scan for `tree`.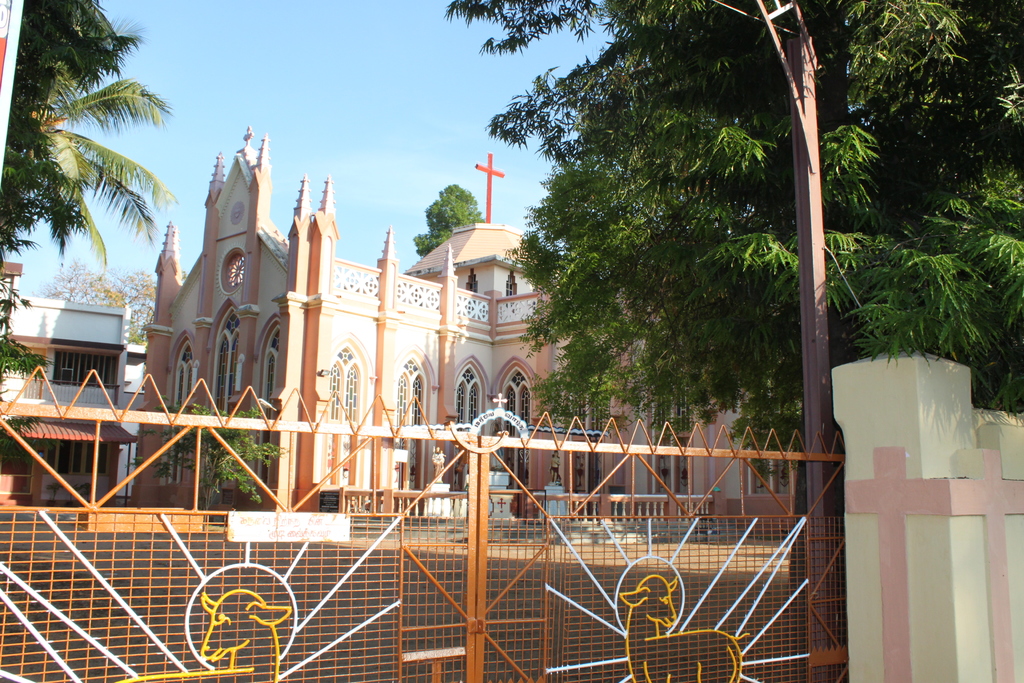
Scan result: Rect(414, 179, 486, 259).
